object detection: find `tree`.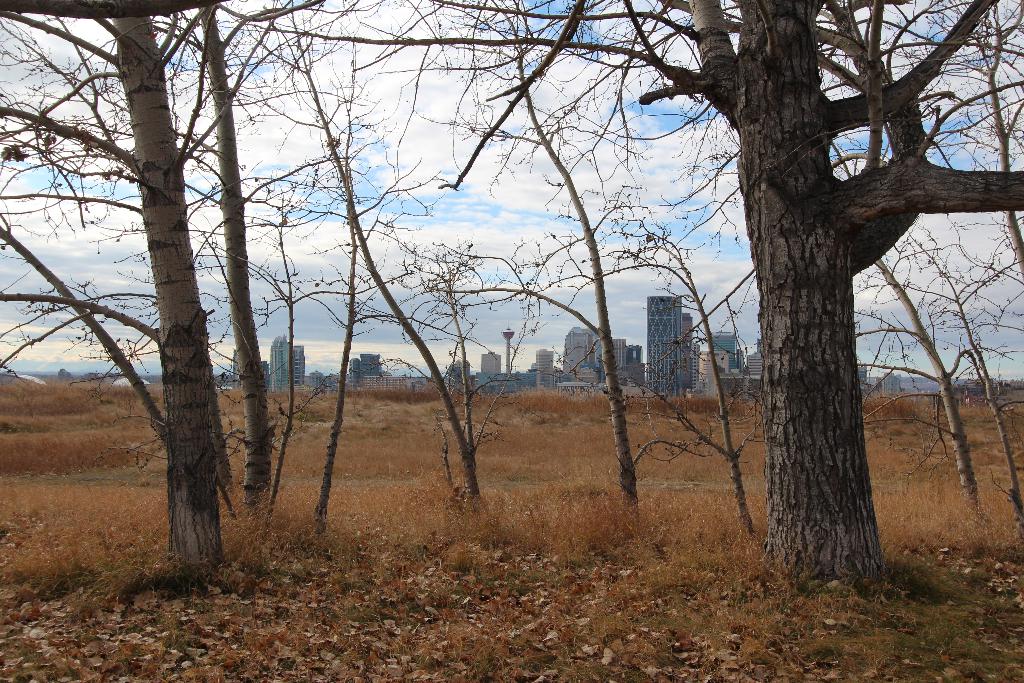
(826, 137, 986, 530).
